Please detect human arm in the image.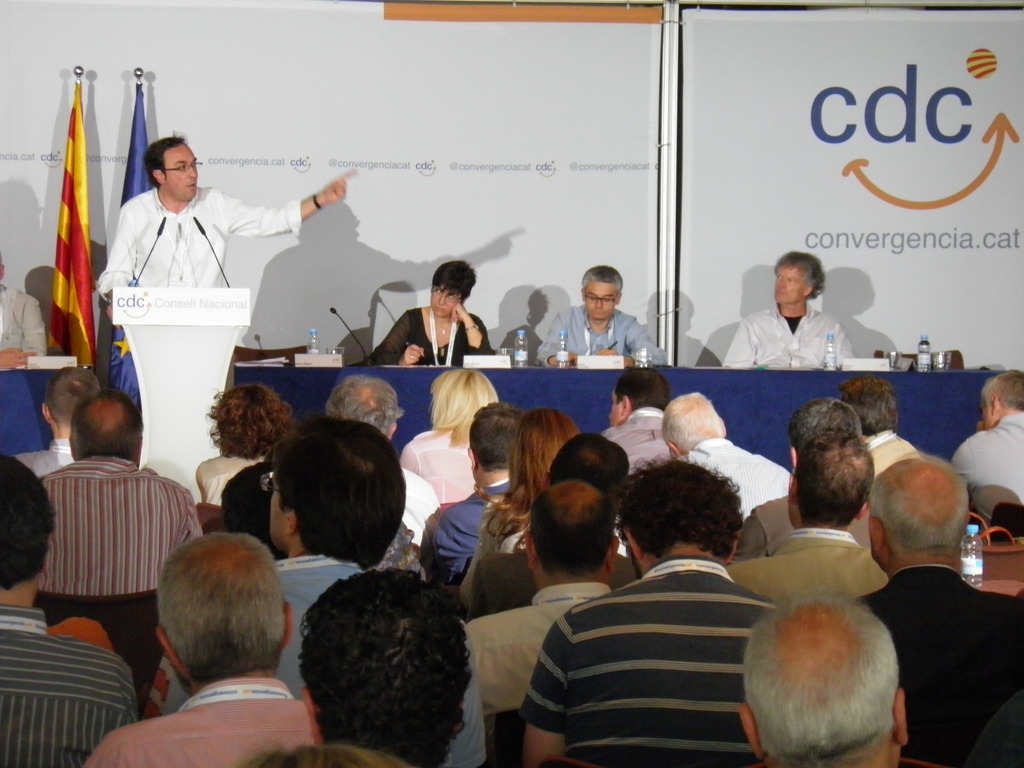
[x1=93, y1=205, x2=143, y2=328].
